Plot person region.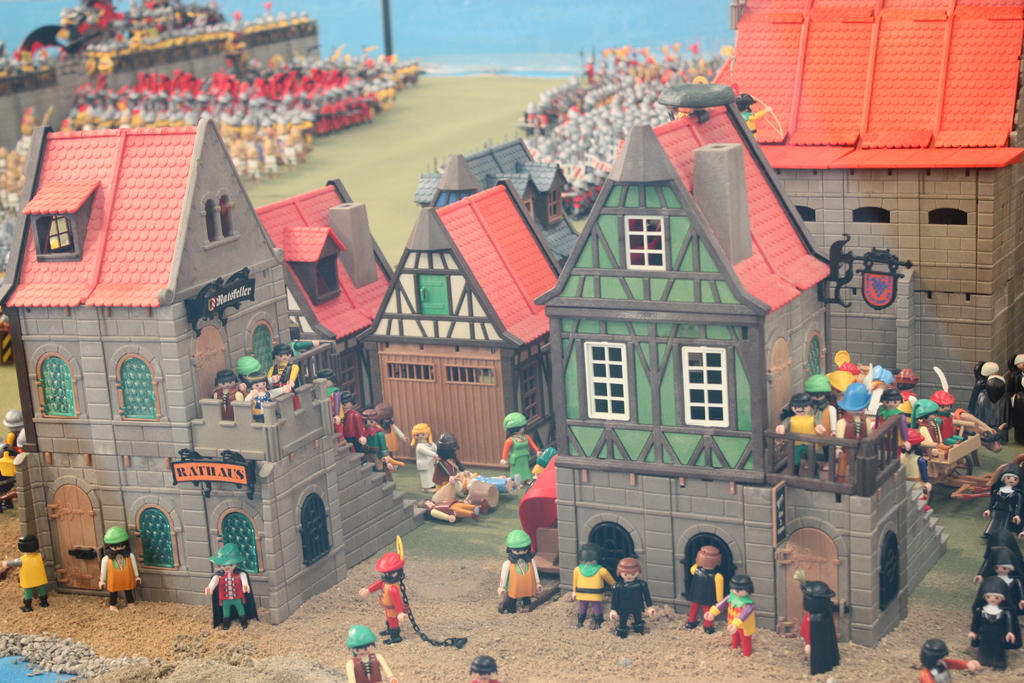
Plotted at {"x1": 706, "y1": 573, "x2": 755, "y2": 652}.
